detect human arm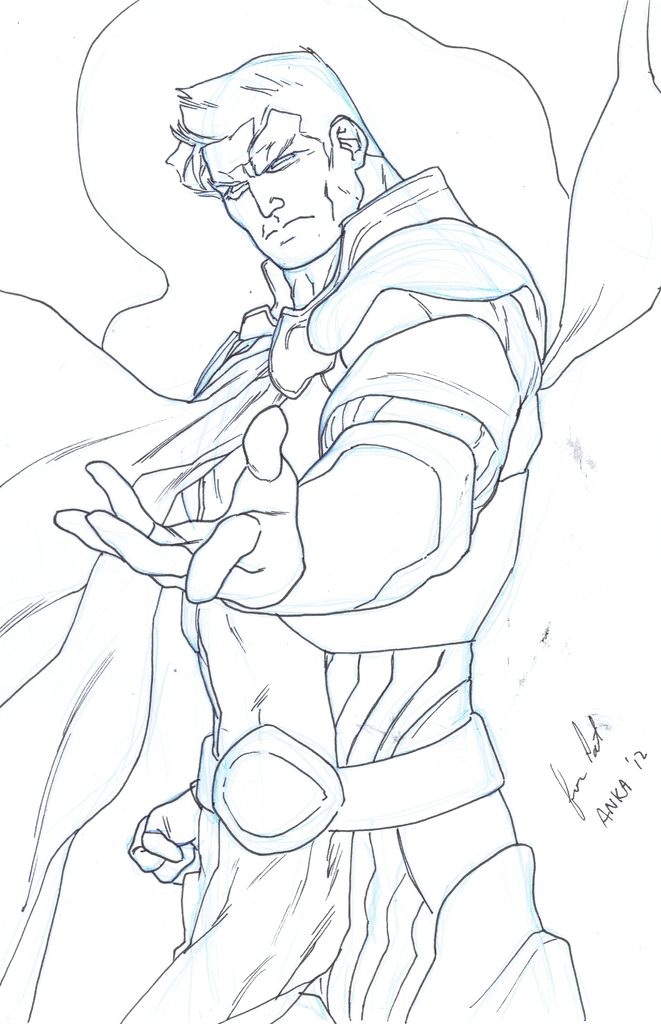
<bbox>111, 776, 206, 895</bbox>
